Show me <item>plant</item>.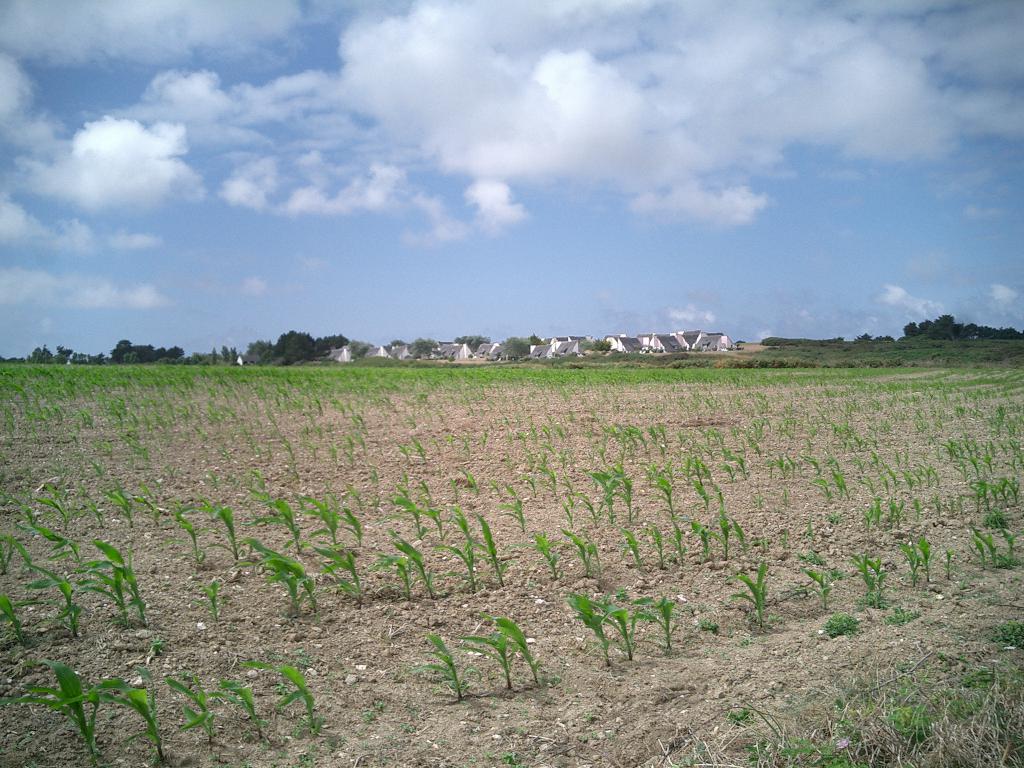
<item>plant</item> is here: pyautogui.locateOnScreen(564, 588, 611, 663).
